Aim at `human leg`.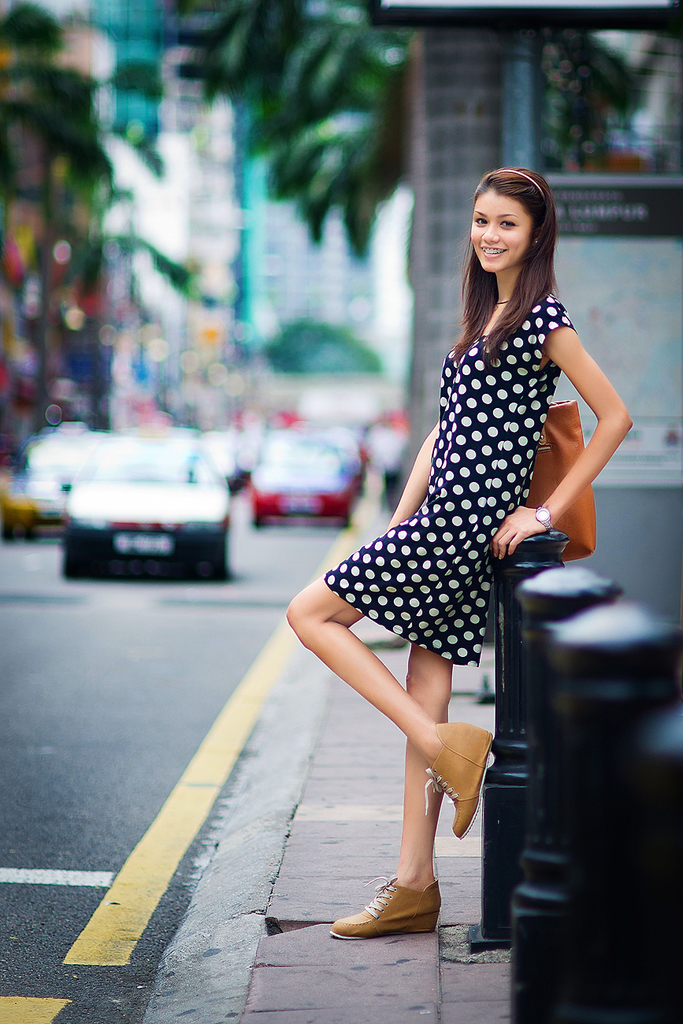
Aimed at bbox=[282, 579, 490, 829].
